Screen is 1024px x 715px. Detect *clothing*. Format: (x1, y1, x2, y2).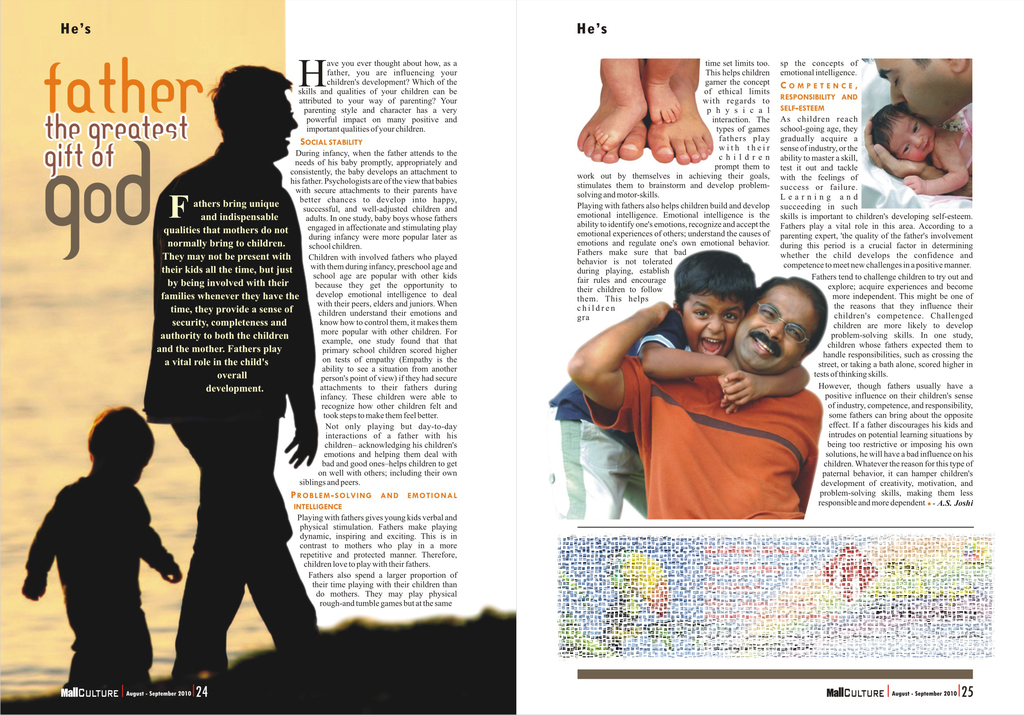
(939, 102, 973, 191).
